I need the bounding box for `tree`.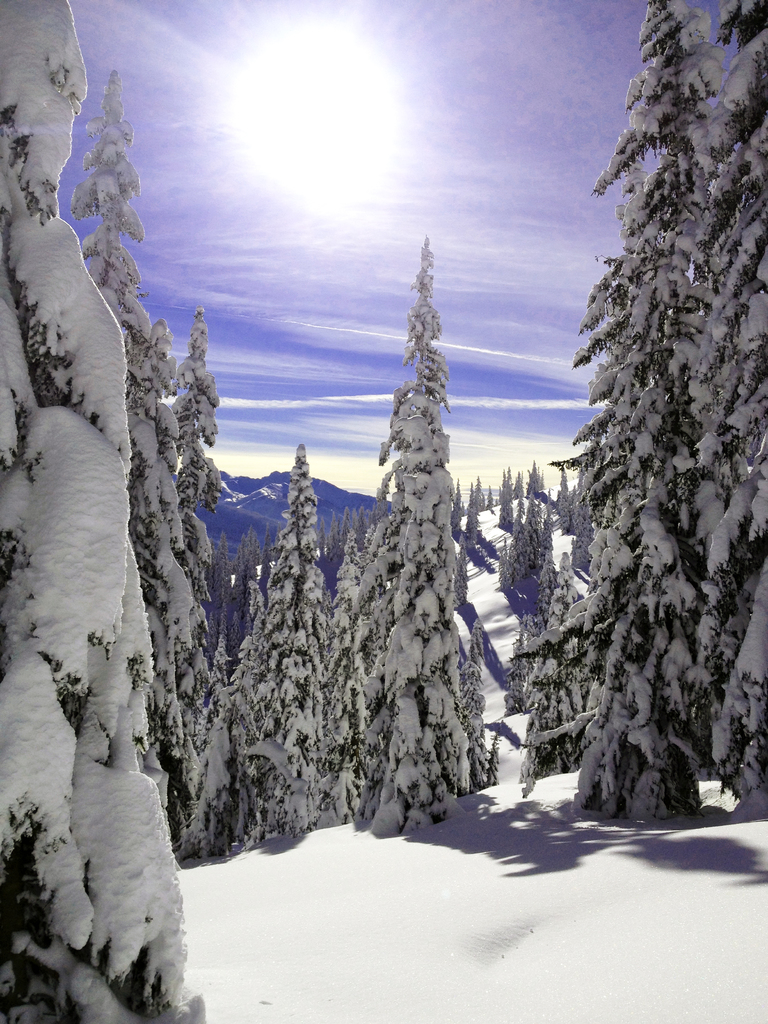
Here it is: region(334, 236, 477, 841).
